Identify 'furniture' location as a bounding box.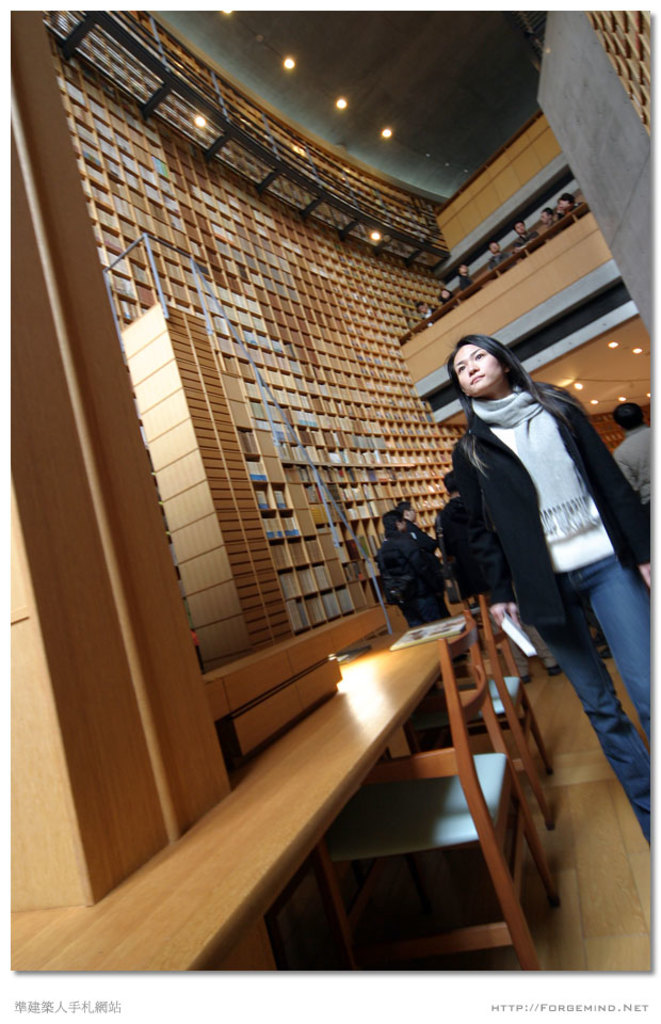
pyautogui.locateOnScreen(50, 32, 448, 757).
